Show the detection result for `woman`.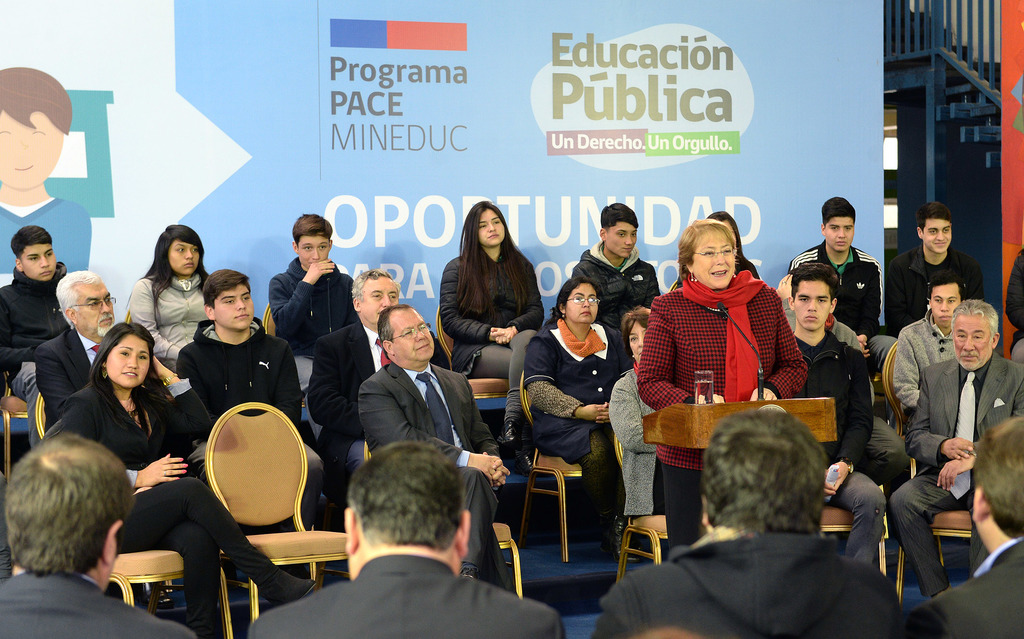
region(650, 213, 806, 449).
